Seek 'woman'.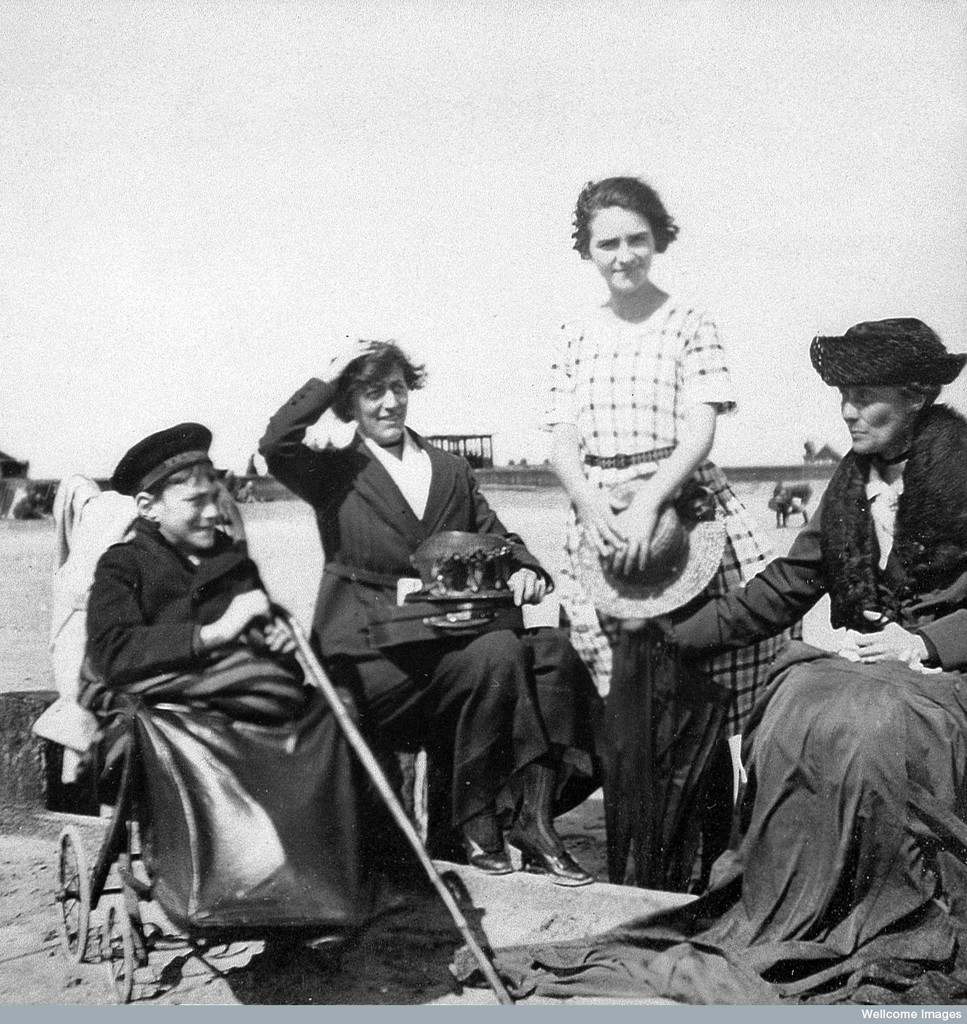
<box>707,305,955,972</box>.
